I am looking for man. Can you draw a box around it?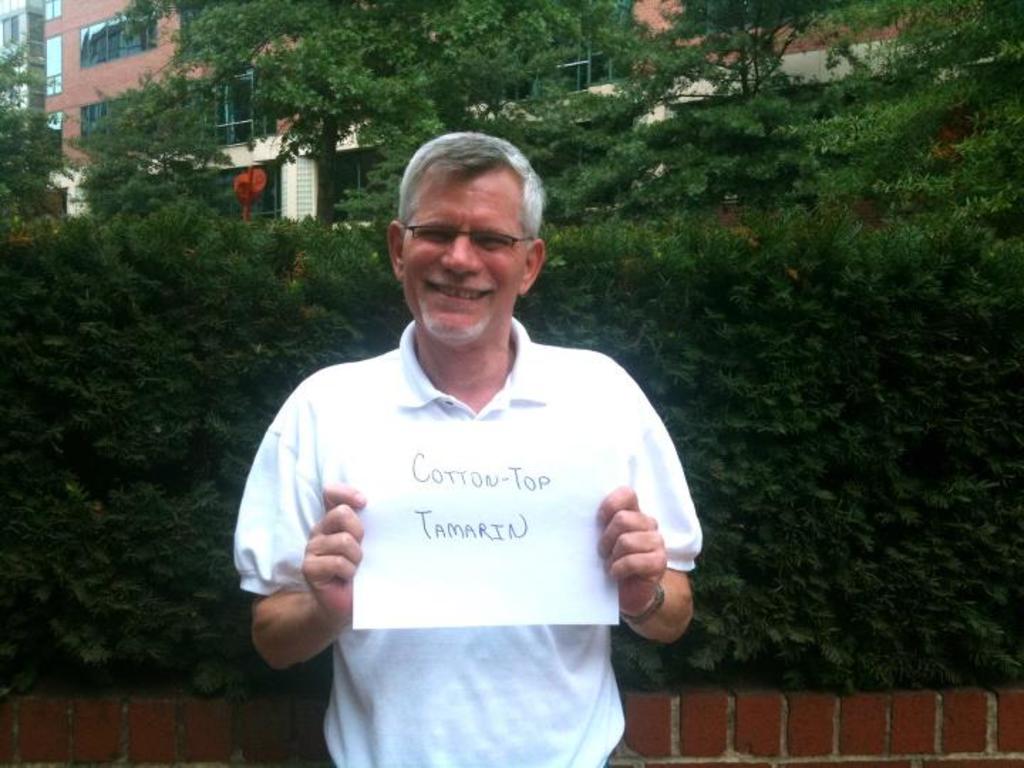
Sure, the bounding box is rect(229, 115, 708, 750).
